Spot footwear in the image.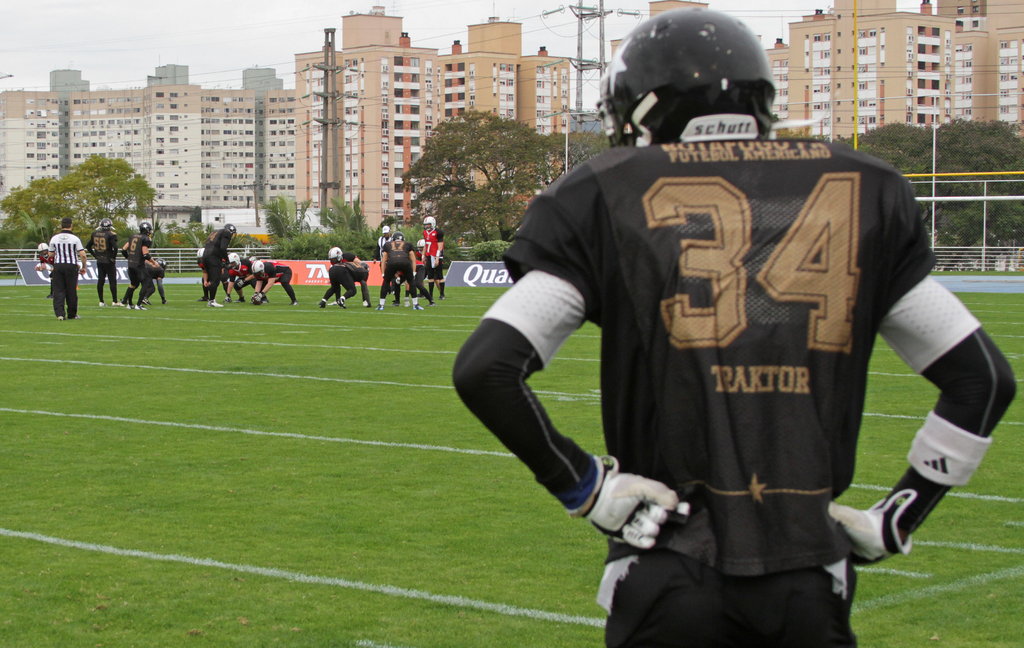
footwear found at bbox=[414, 299, 419, 308].
